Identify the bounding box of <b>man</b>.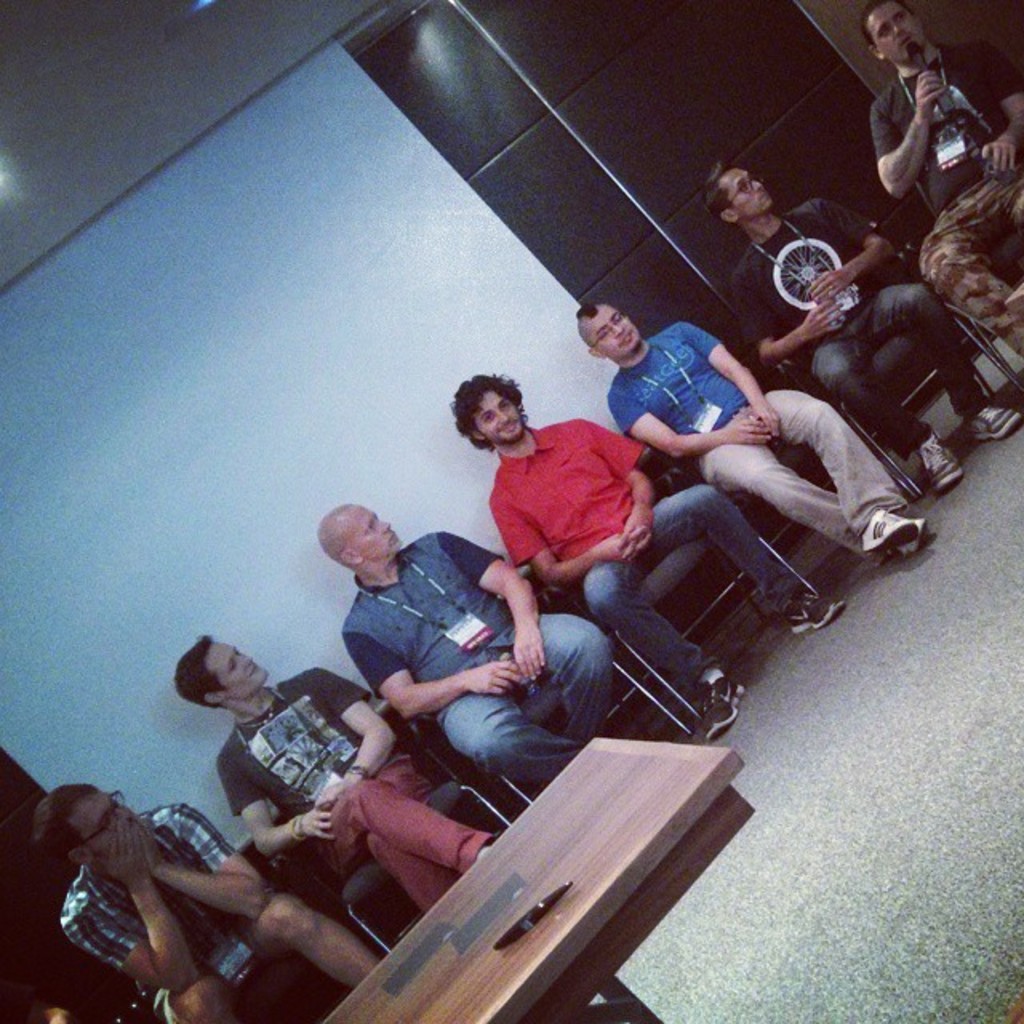
{"x1": 710, "y1": 163, "x2": 1022, "y2": 496}.
